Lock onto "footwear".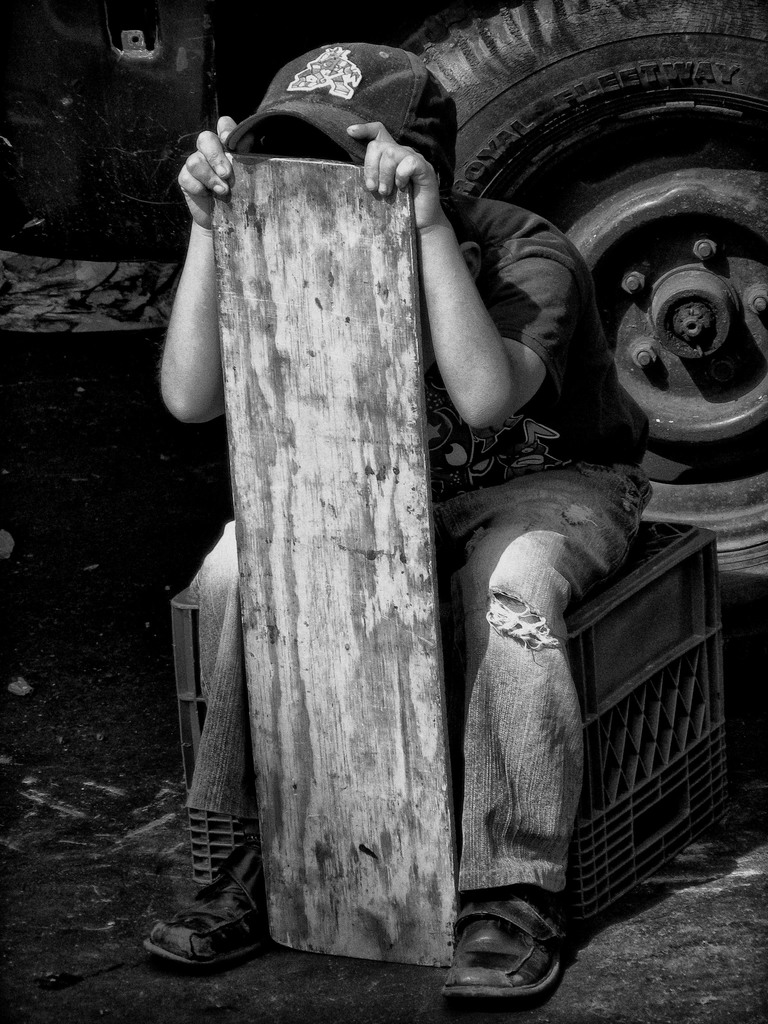
Locked: box=[439, 908, 565, 994].
